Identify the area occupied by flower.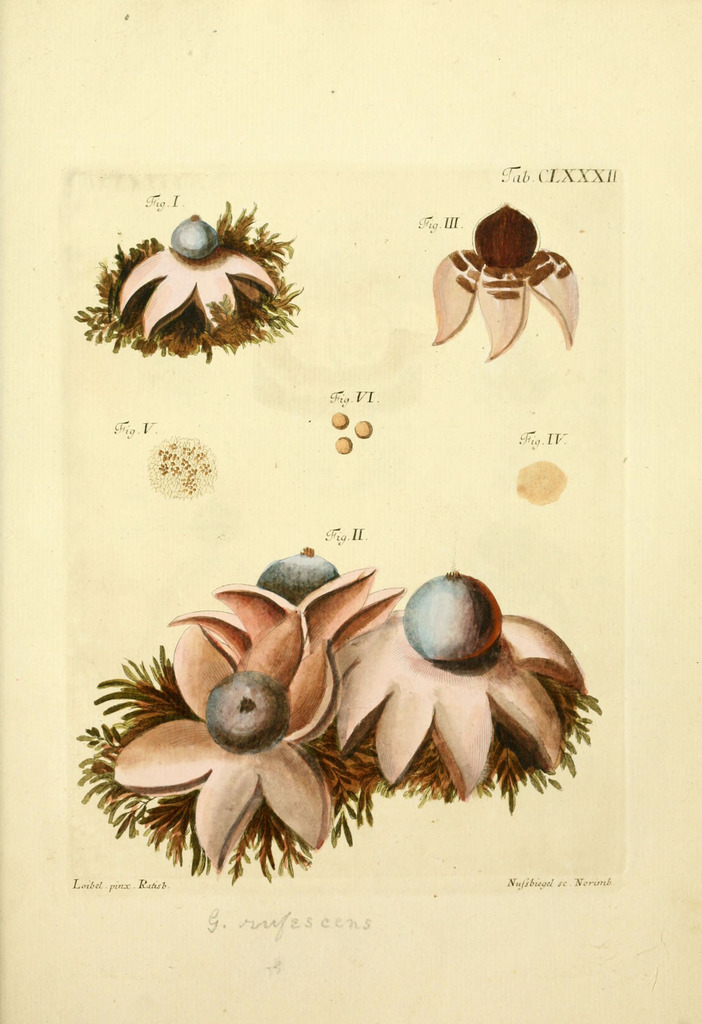
Area: 333/581/583/804.
